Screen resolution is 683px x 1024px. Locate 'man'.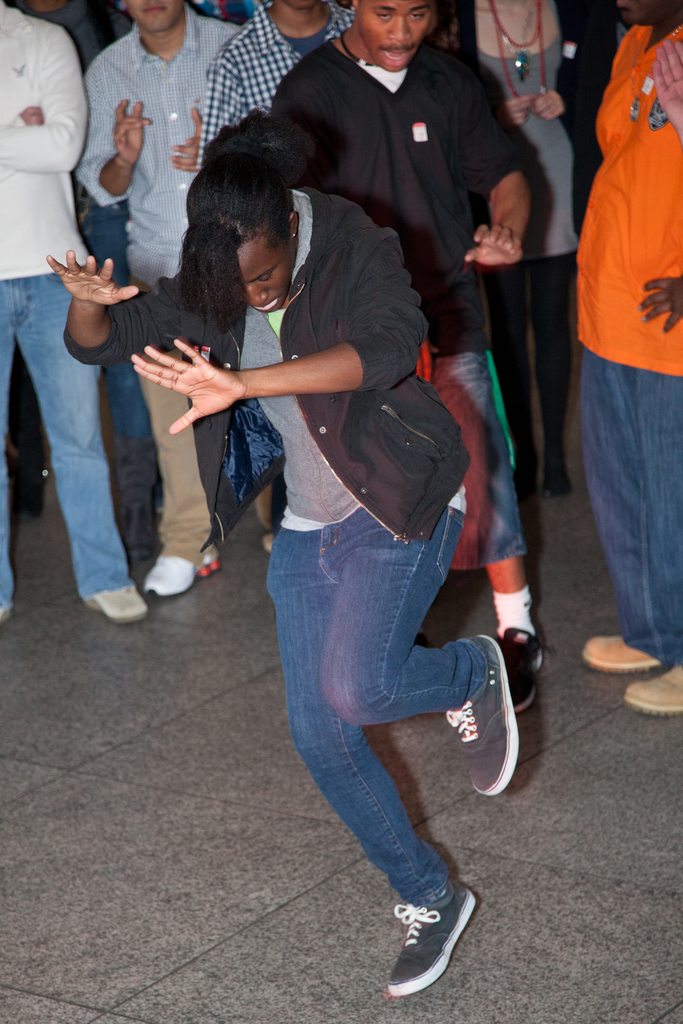
[x1=590, y1=0, x2=682, y2=695].
